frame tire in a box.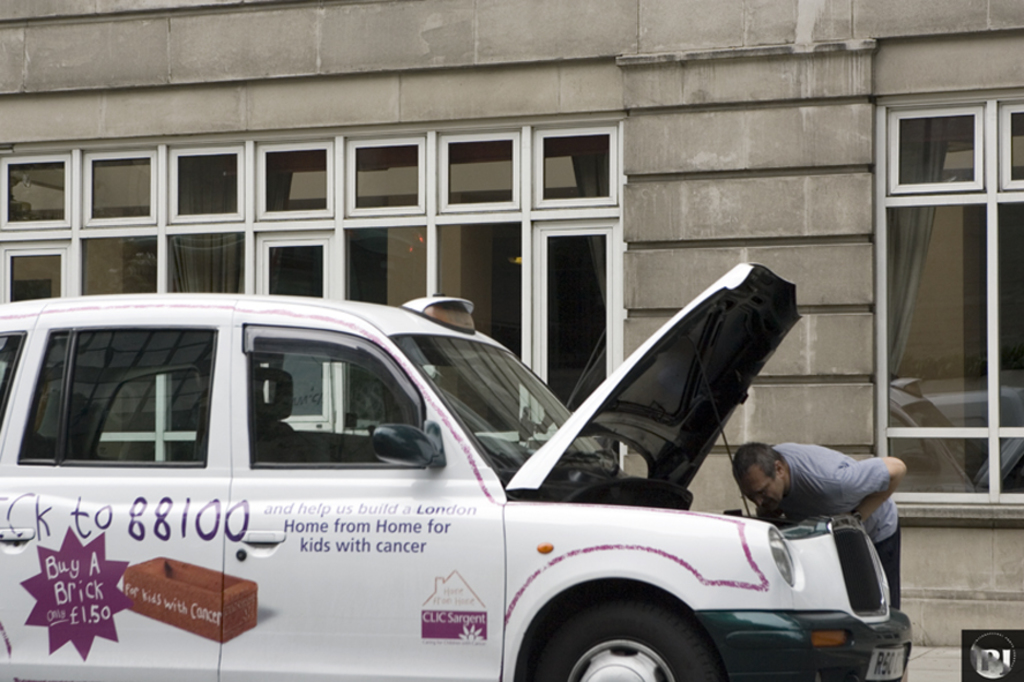
(x1=538, y1=593, x2=725, y2=681).
